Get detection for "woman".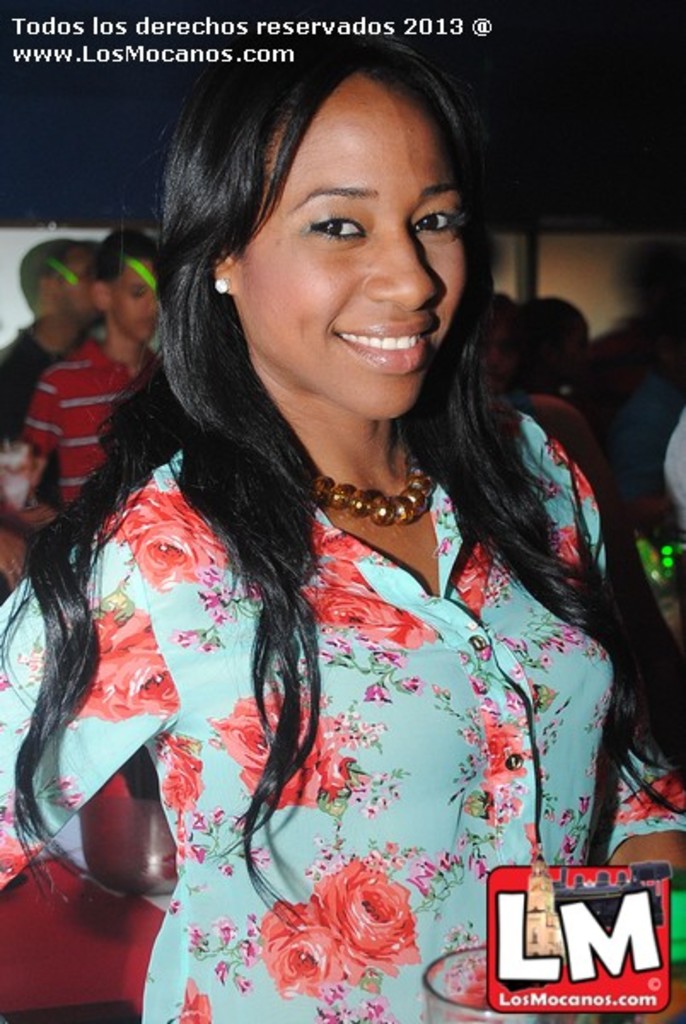
Detection: region(0, 15, 684, 1022).
